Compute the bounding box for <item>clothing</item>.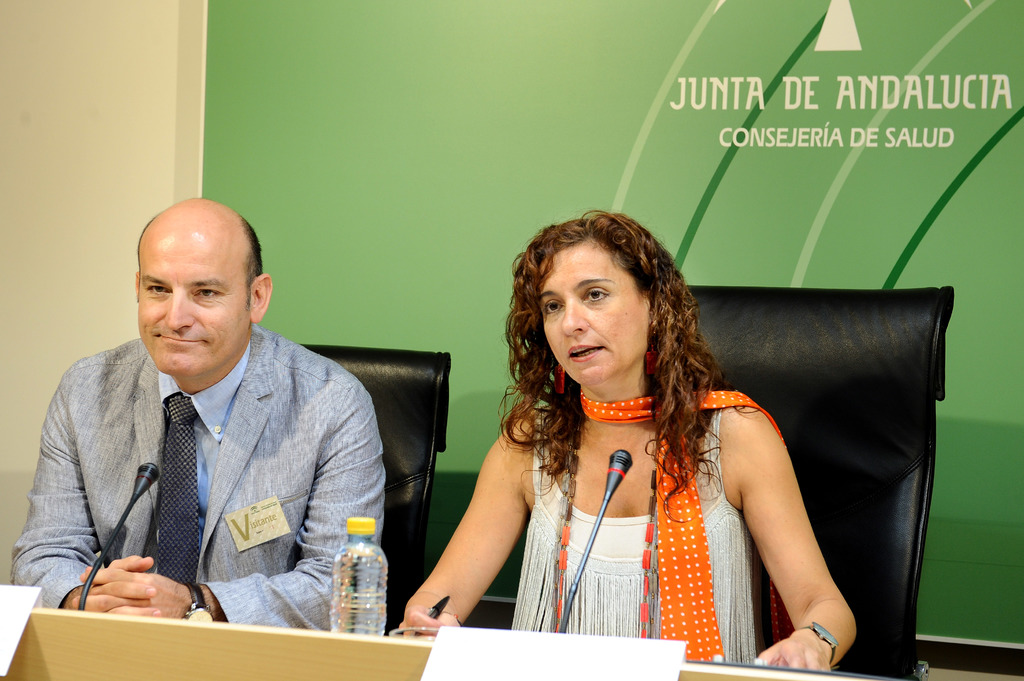
select_region(10, 321, 385, 632).
